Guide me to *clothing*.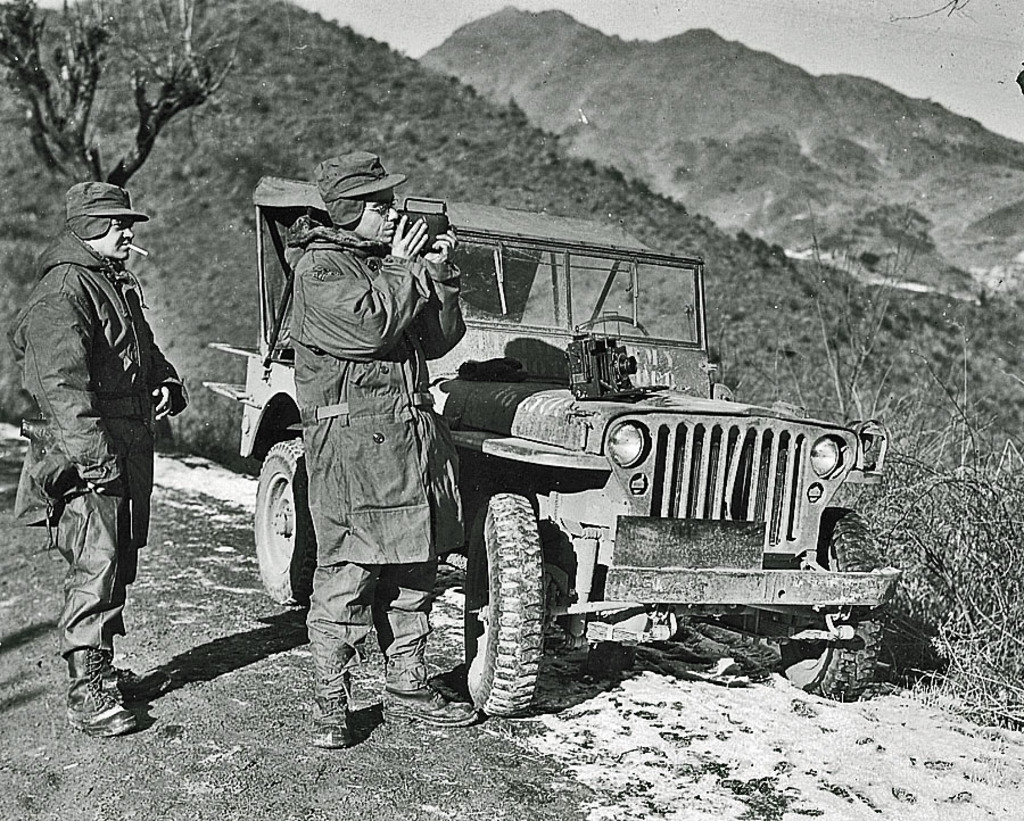
Guidance: 11:224:192:657.
